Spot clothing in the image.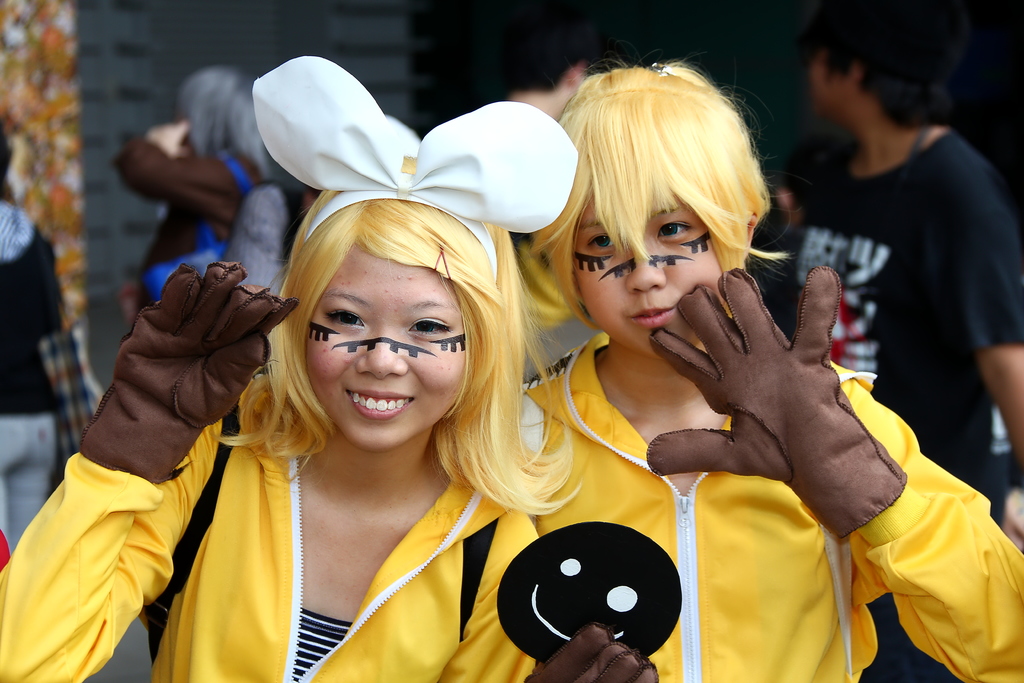
clothing found at BBox(507, 335, 1023, 682).
